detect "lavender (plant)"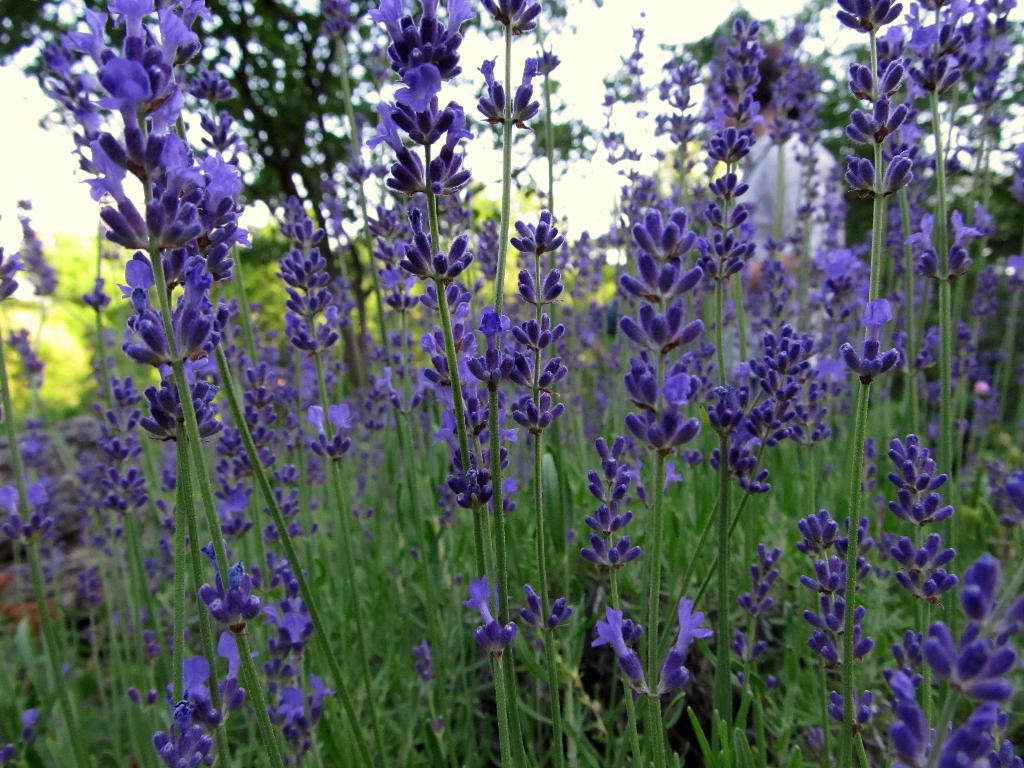
x1=652 y1=598 x2=705 y2=753
